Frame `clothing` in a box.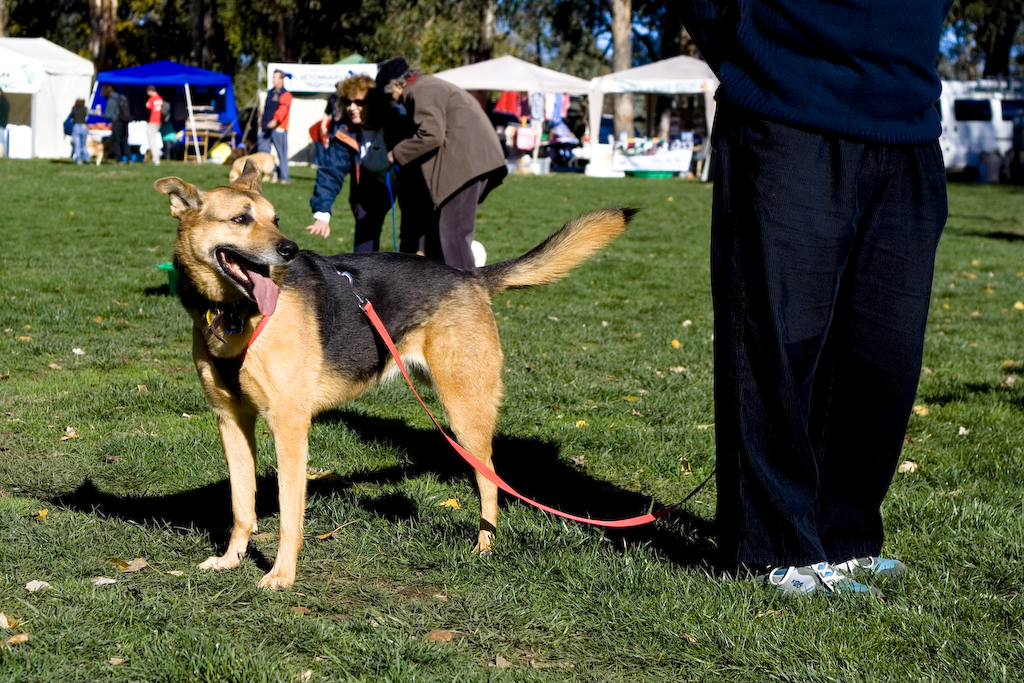
[left=72, top=105, right=94, bottom=159].
